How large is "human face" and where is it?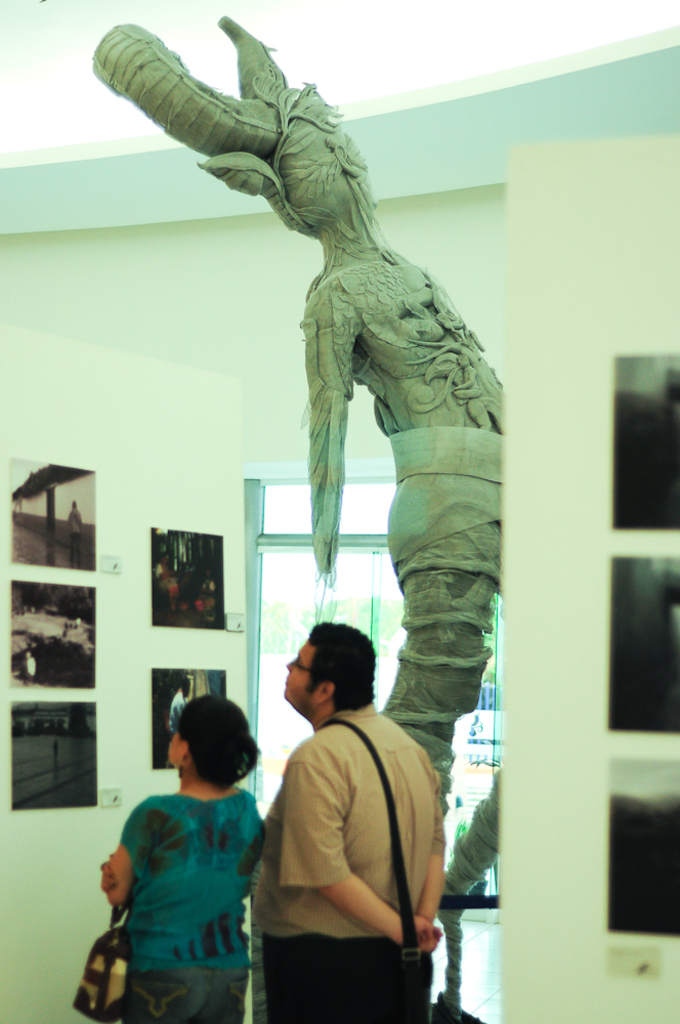
Bounding box: 166/728/183/764.
